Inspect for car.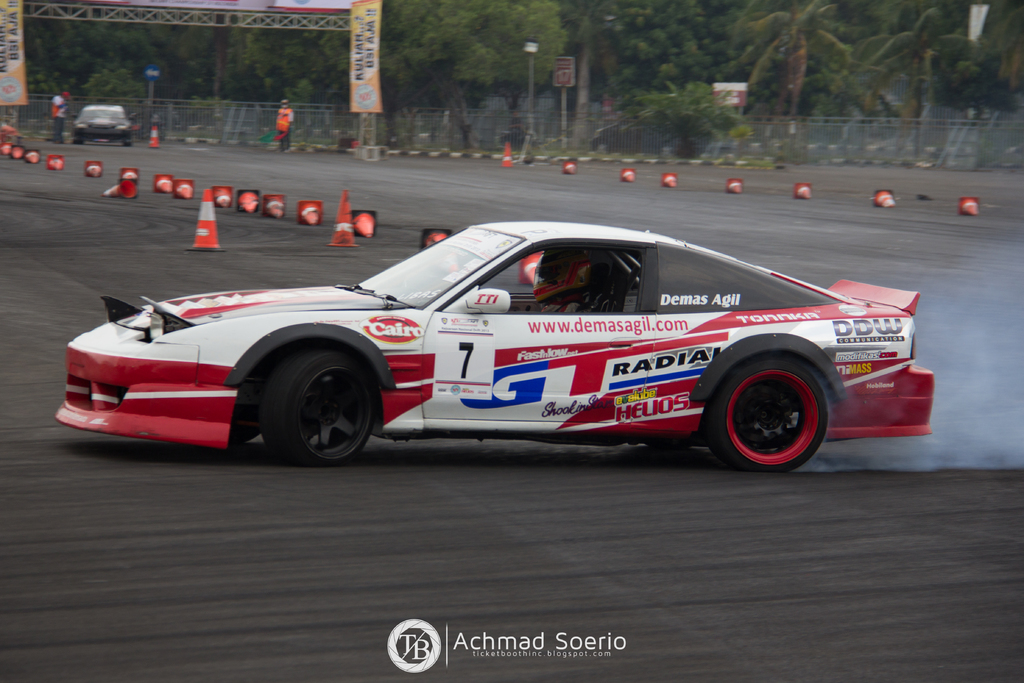
Inspection: <box>76,100,133,147</box>.
